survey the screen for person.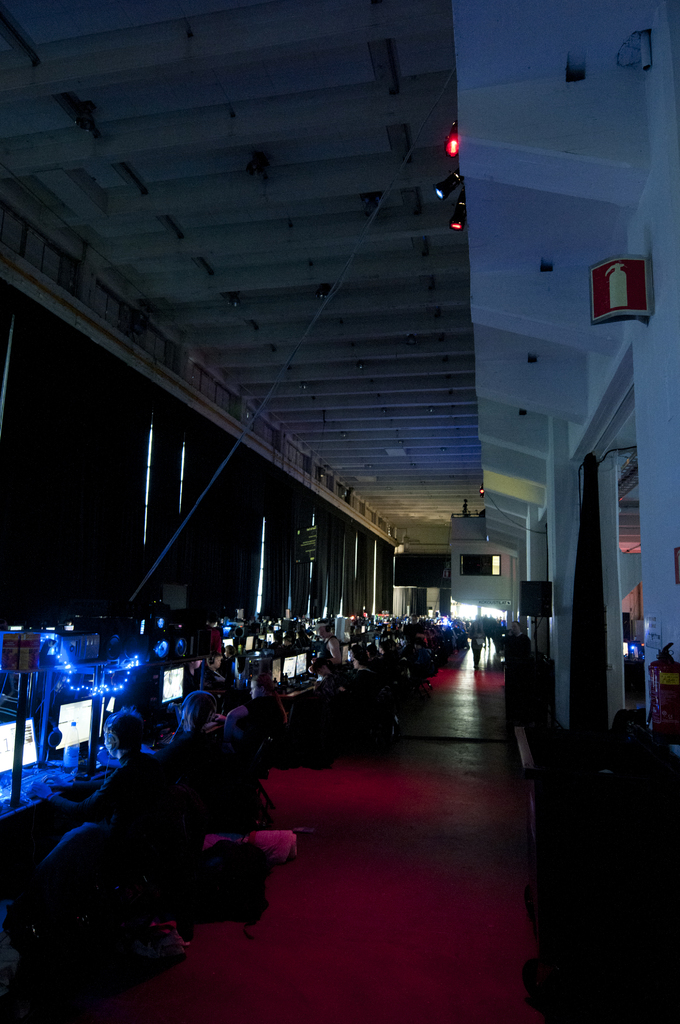
Survey found: detection(216, 678, 279, 762).
